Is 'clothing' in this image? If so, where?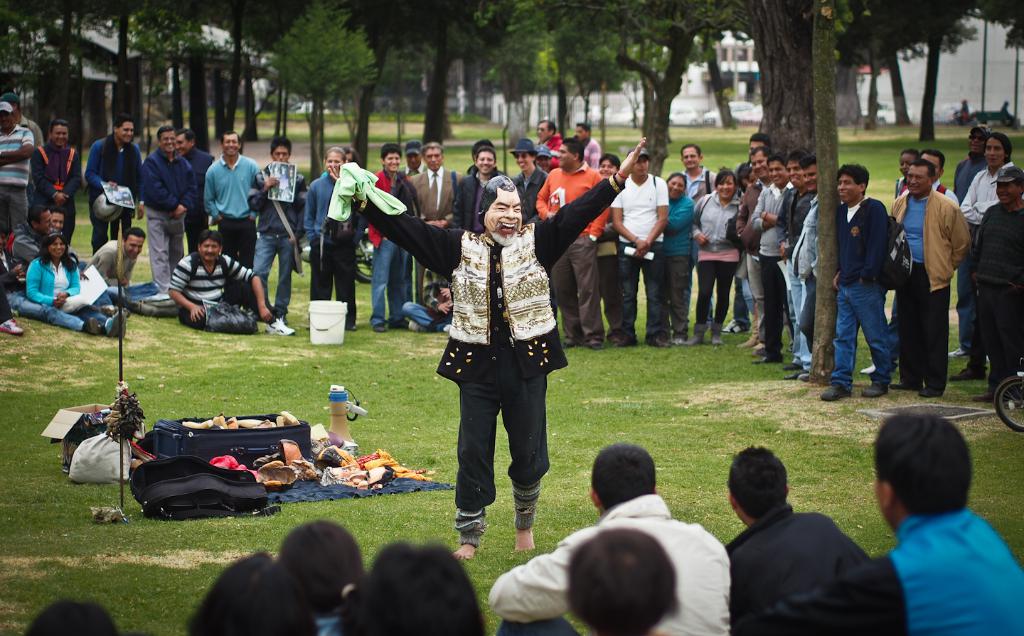
Yes, at bbox=(202, 161, 255, 214).
